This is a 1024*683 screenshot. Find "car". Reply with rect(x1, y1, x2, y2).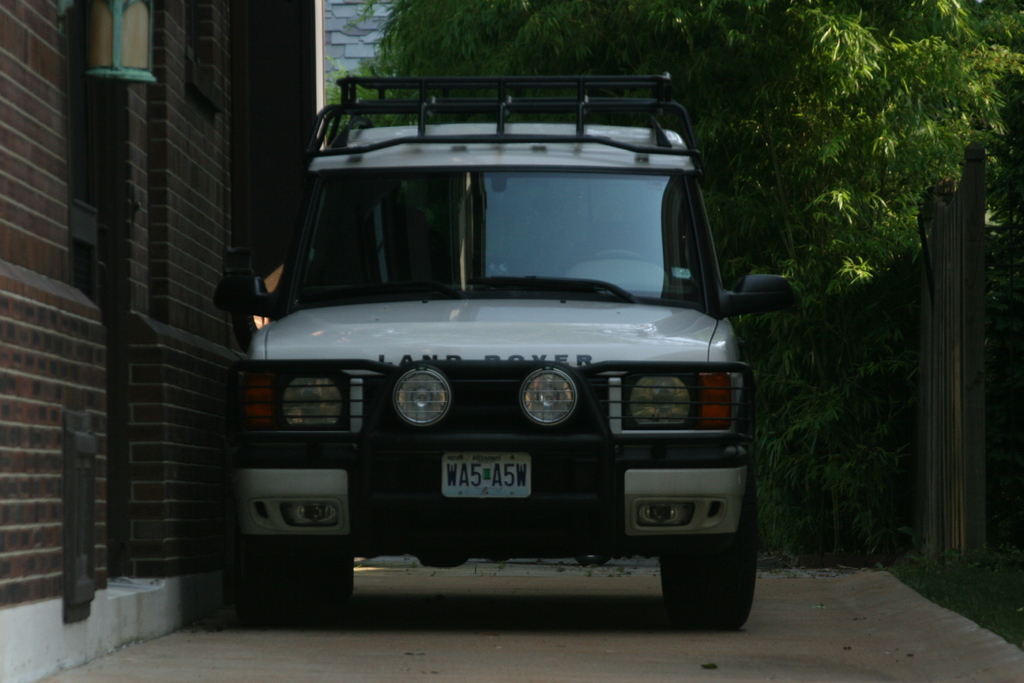
rect(196, 94, 806, 629).
